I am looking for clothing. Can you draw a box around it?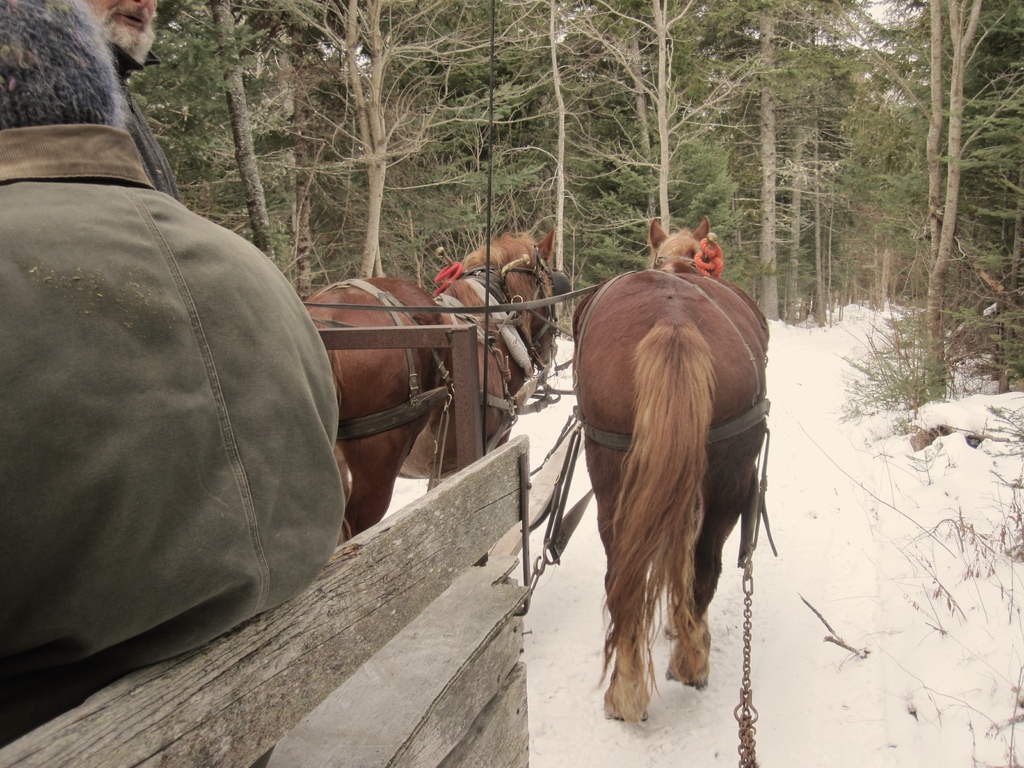
Sure, the bounding box is {"left": 0, "top": 127, "right": 348, "bottom": 742}.
